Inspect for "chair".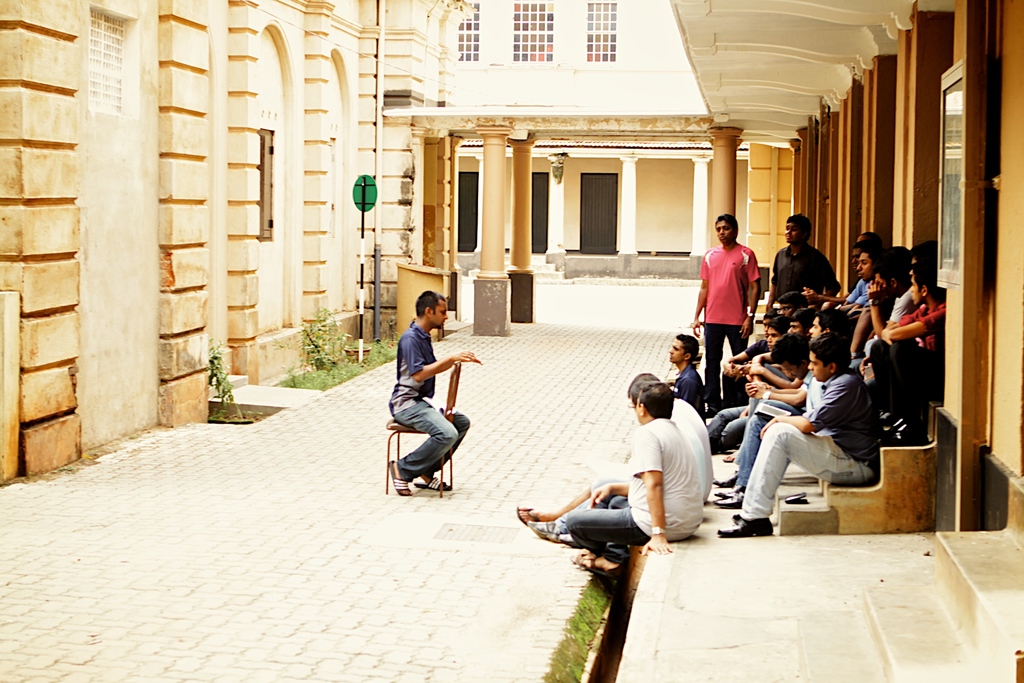
Inspection: locate(383, 357, 458, 495).
